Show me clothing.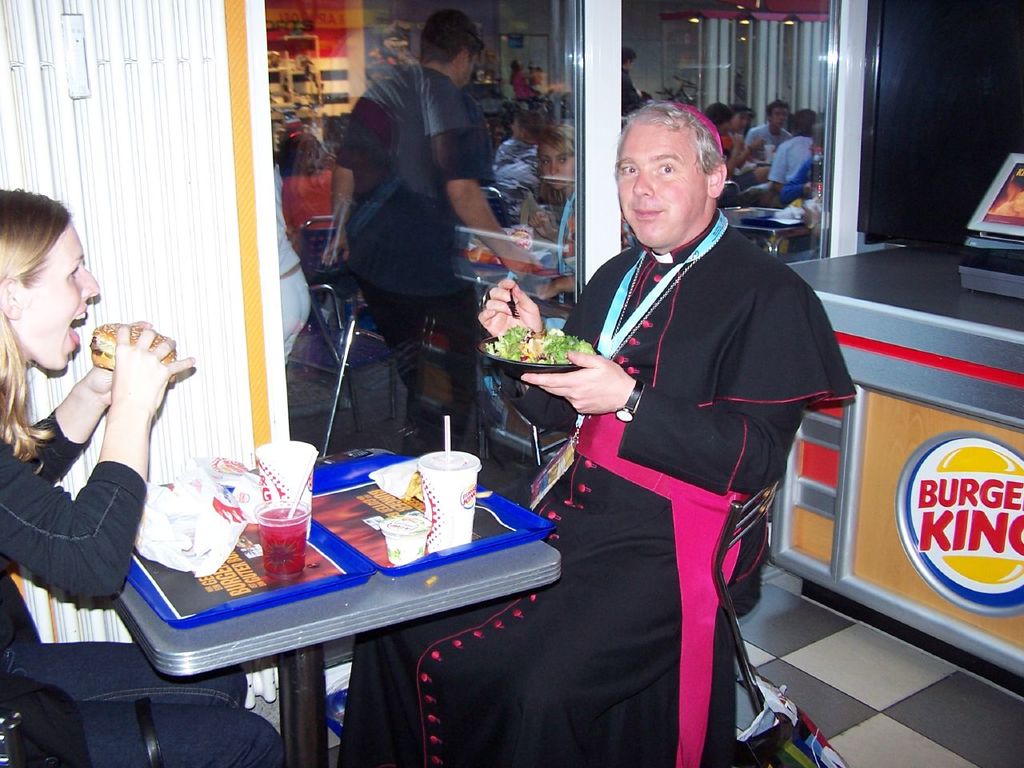
clothing is here: 0:403:285:767.
